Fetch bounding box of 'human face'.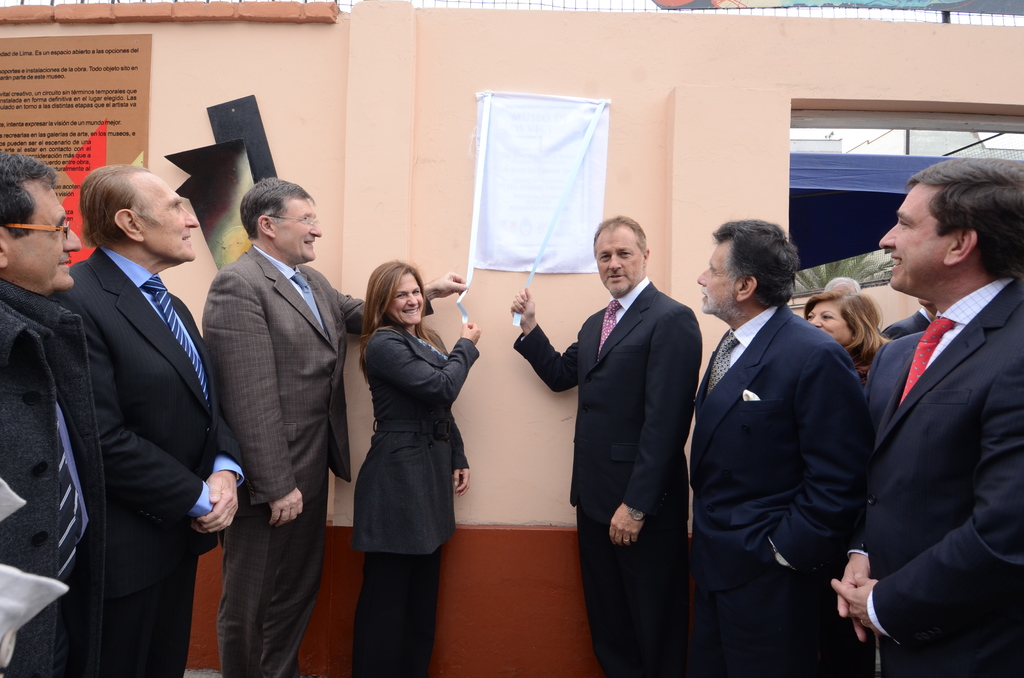
Bbox: 130/170/197/261.
